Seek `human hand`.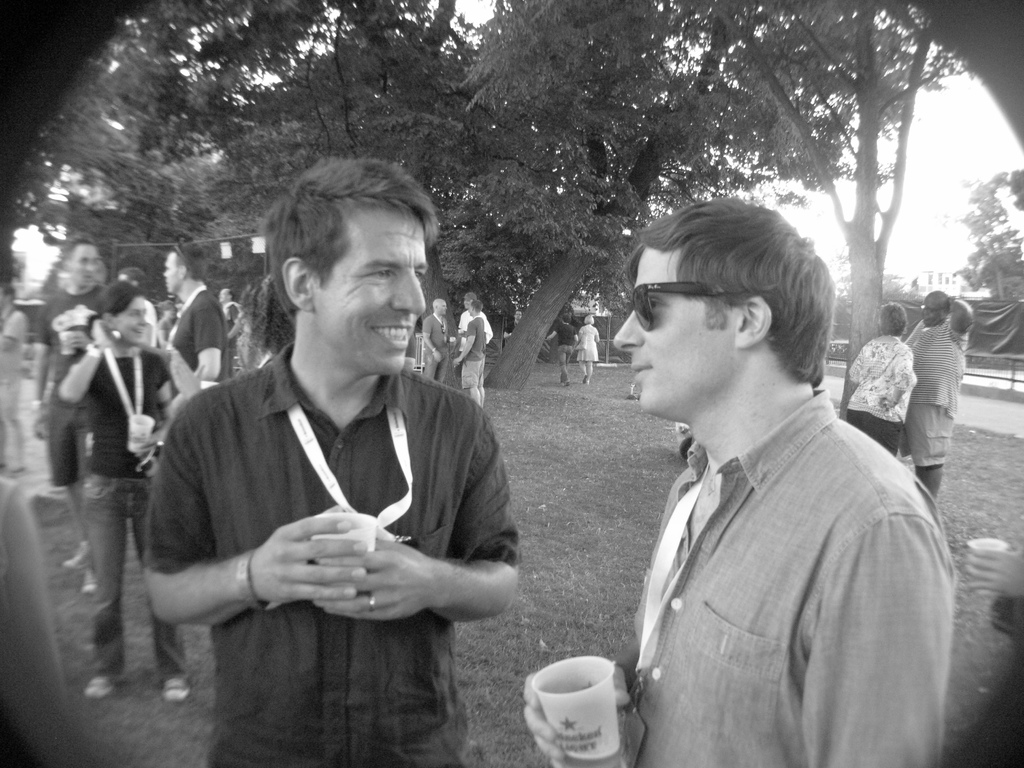
bbox(520, 659, 632, 767).
